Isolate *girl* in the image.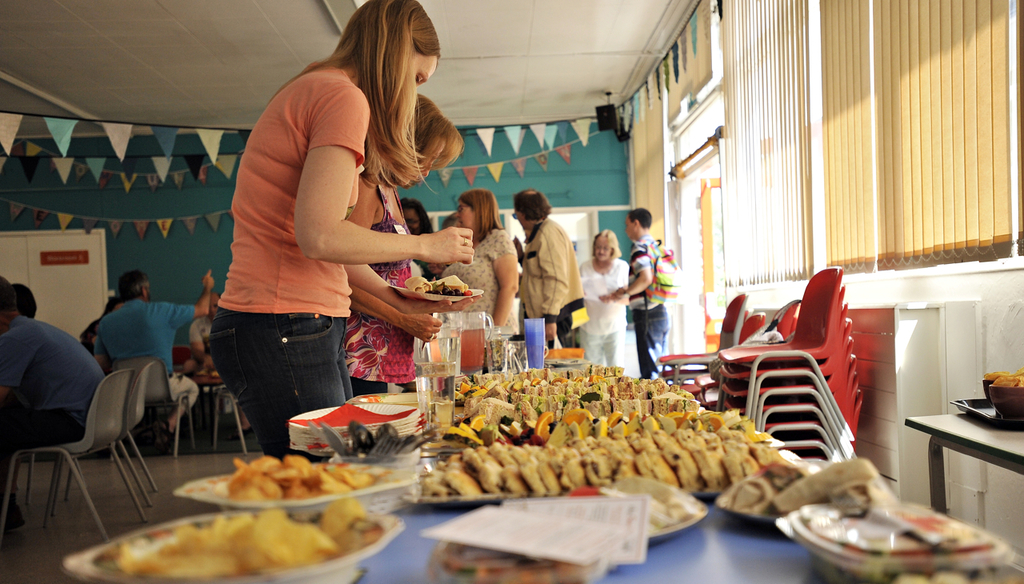
Isolated region: [206,0,474,457].
